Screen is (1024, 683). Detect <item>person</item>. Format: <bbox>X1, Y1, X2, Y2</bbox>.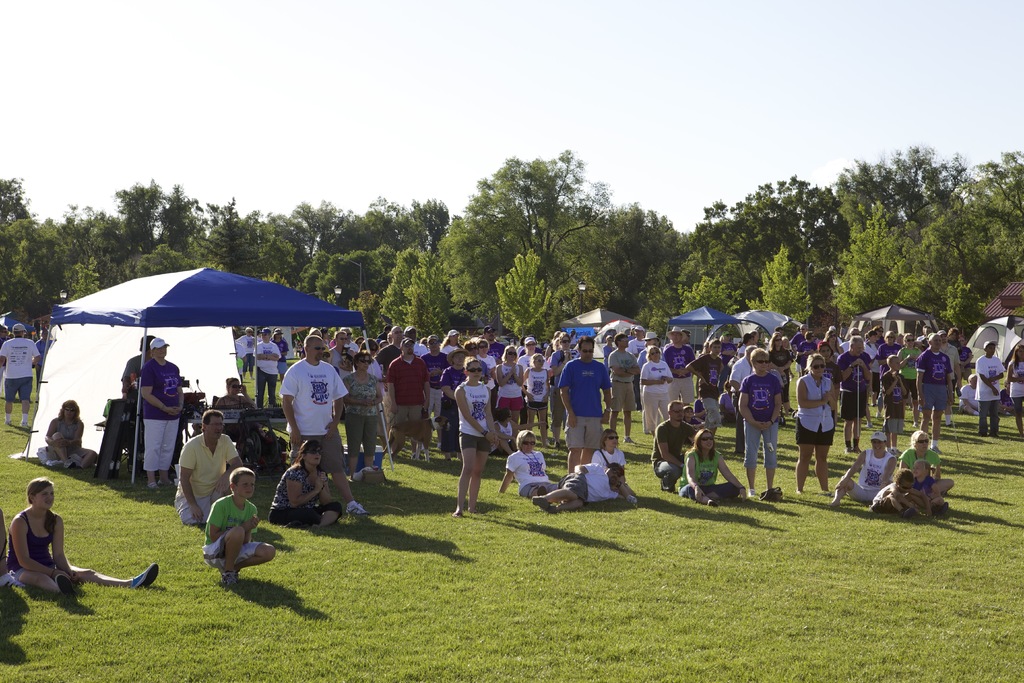
<bbox>364, 322, 402, 377</bbox>.
